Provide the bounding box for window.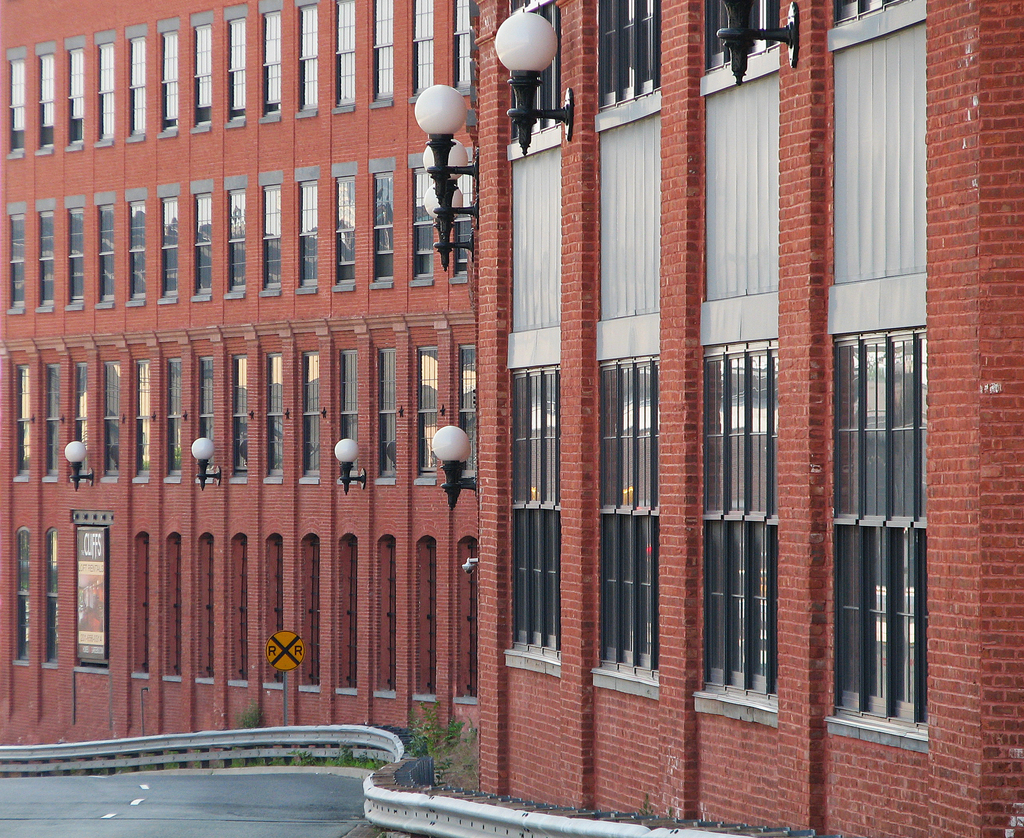
(453,0,476,97).
